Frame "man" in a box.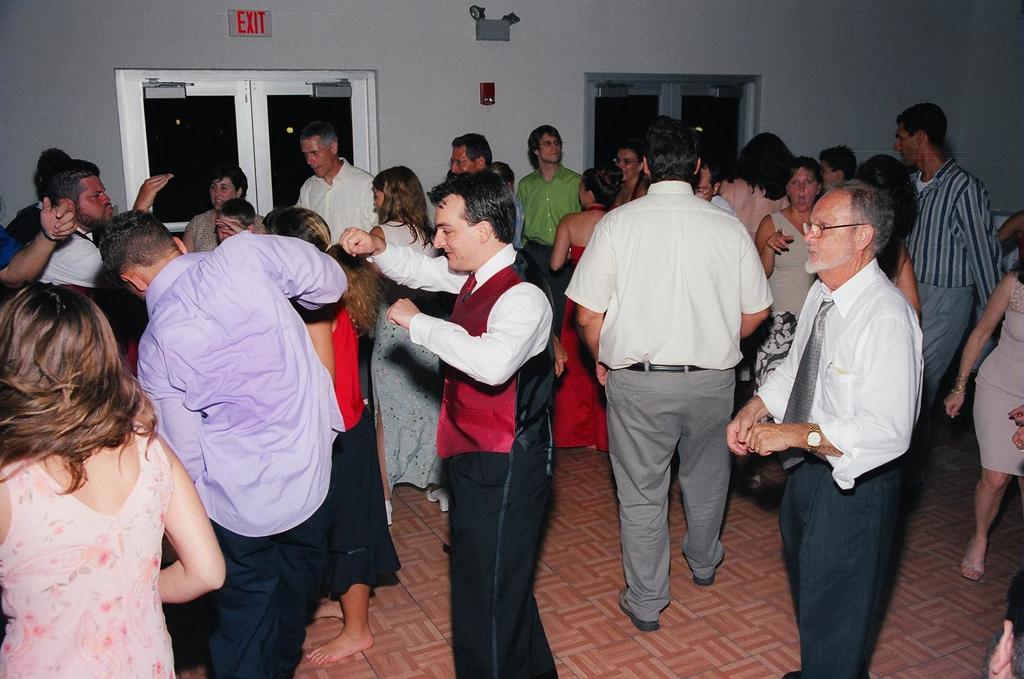
[340, 167, 556, 678].
